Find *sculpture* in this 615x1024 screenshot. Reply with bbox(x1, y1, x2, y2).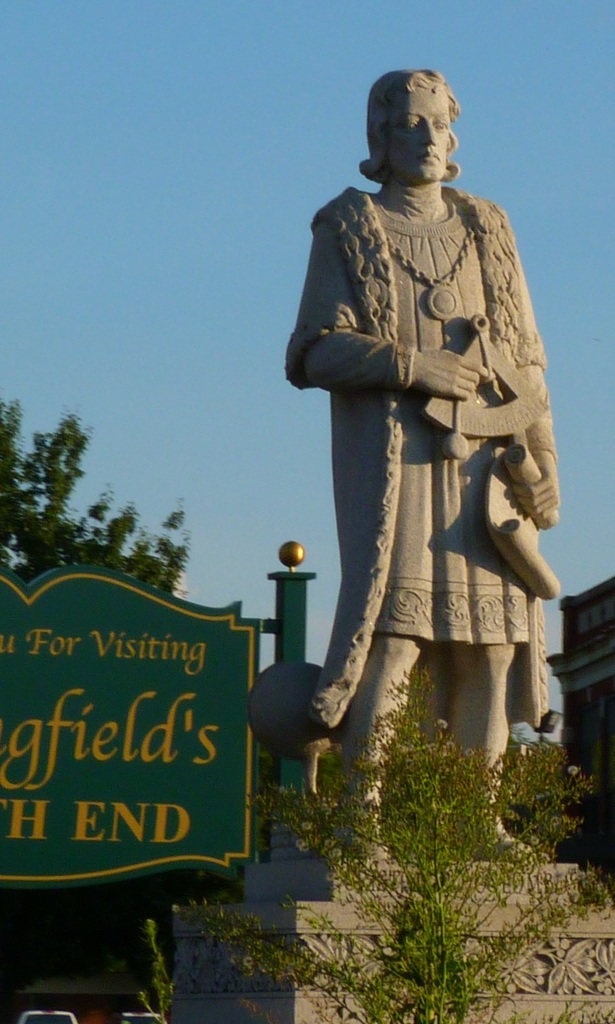
bbox(305, 62, 563, 866).
